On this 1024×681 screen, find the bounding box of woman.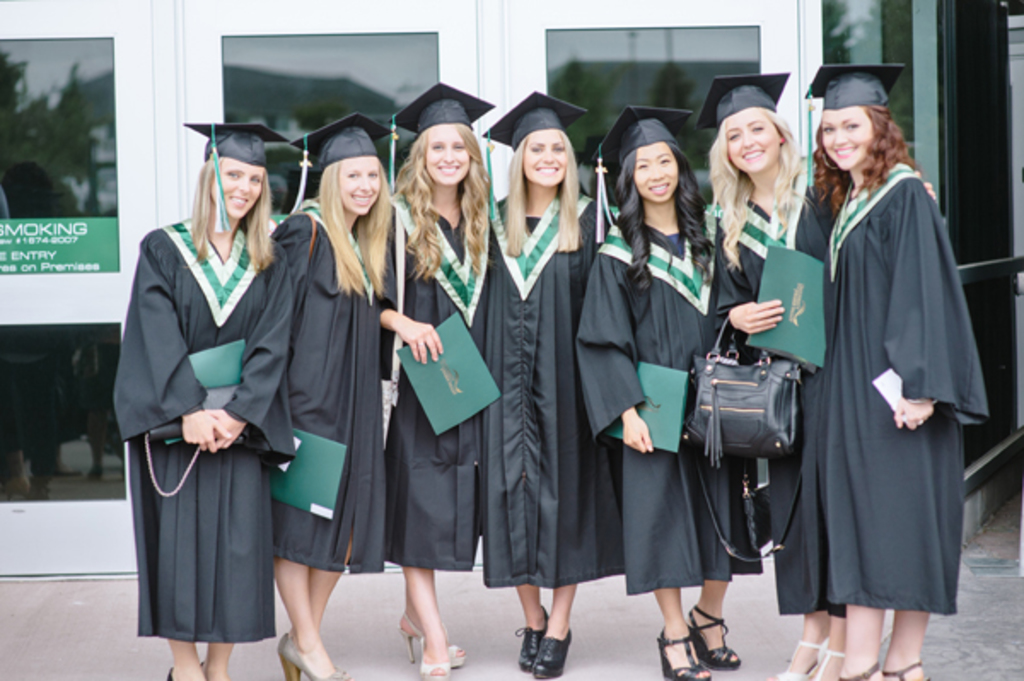
Bounding box: left=799, top=51, right=1000, bottom=679.
